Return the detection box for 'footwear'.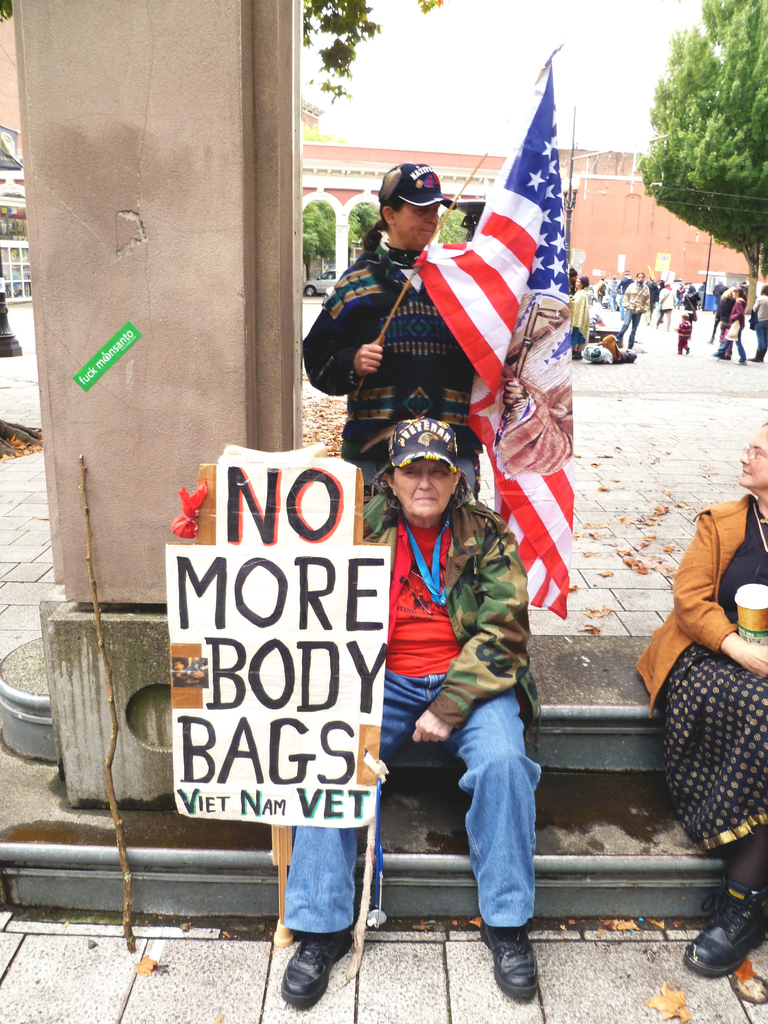
Rect(762, 349, 767, 361).
